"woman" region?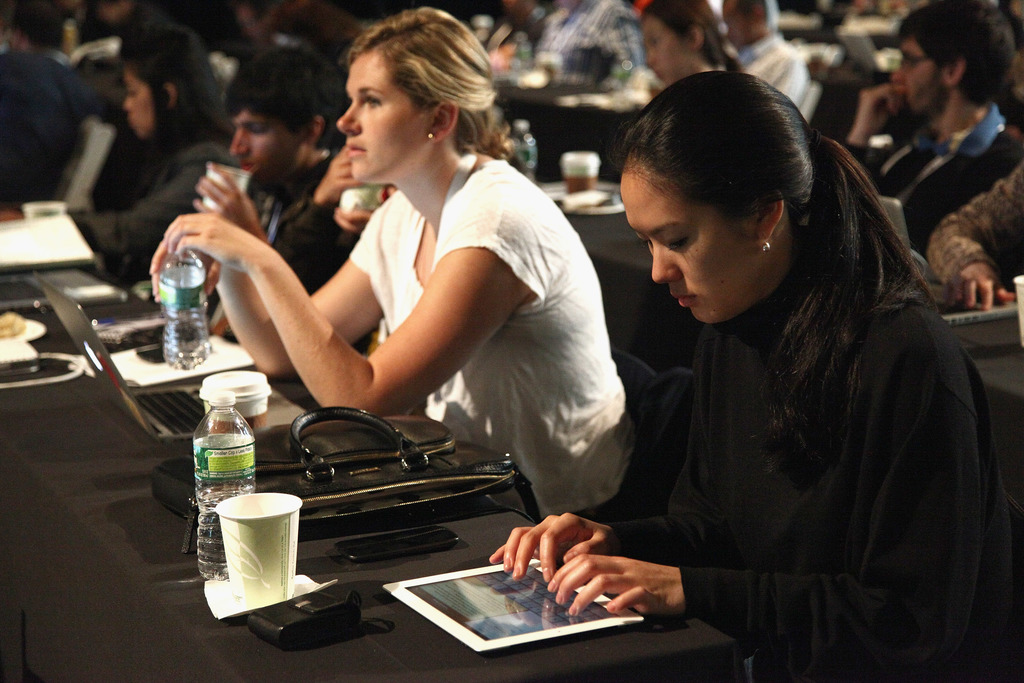
pyautogui.locateOnScreen(638, 0, 748, 100)
